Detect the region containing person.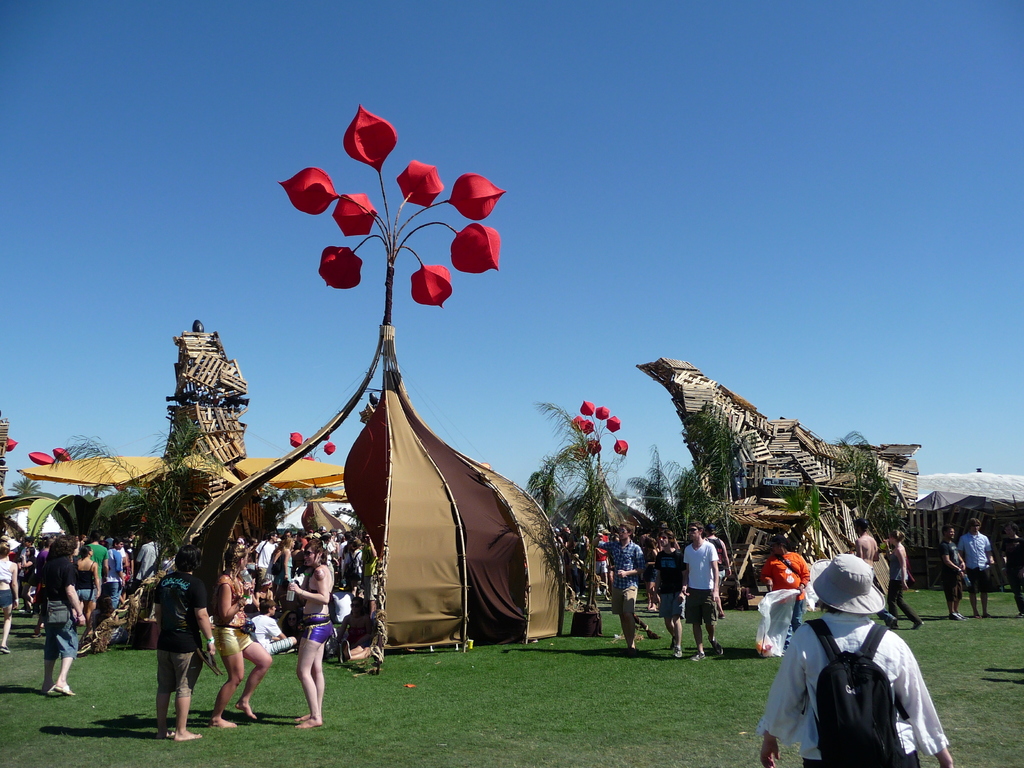
673,518,725,666.
